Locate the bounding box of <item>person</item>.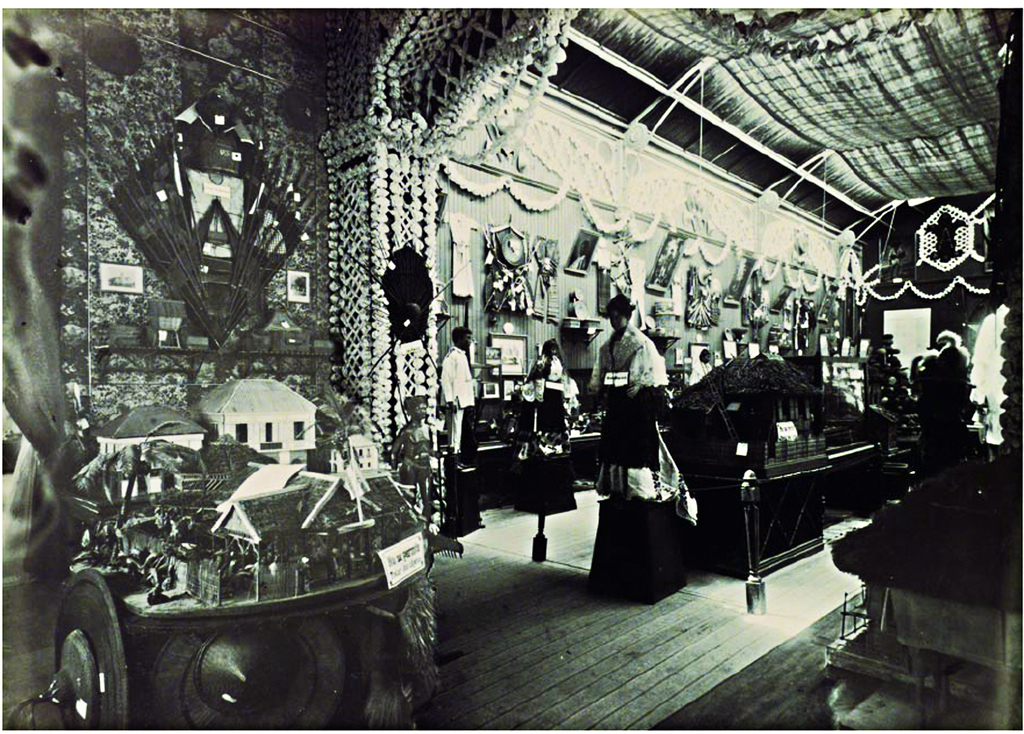
Bounding box: BBox(444, 324, 476, 460).
